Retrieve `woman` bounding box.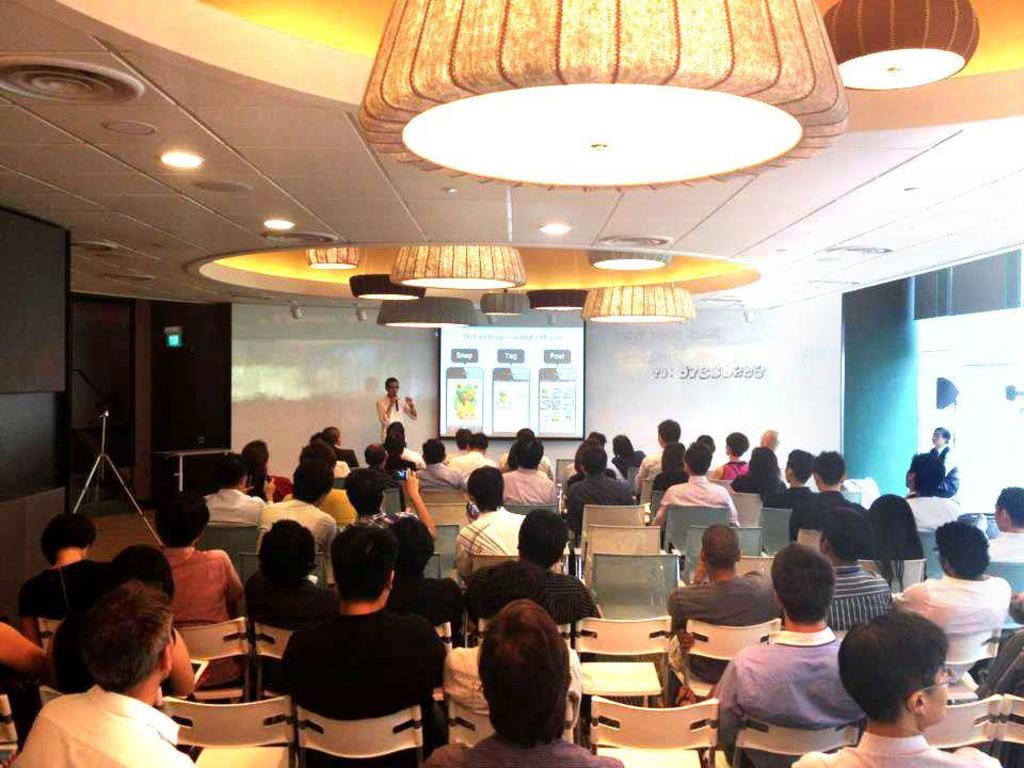
Bounding box: 610,435,653,485.
